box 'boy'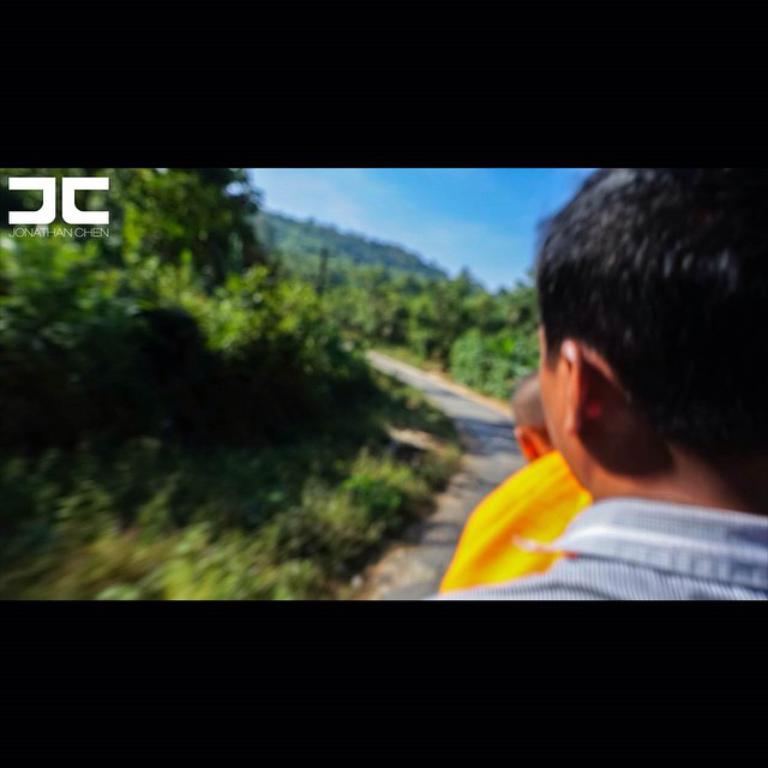
l=437, t=158, r=767, b=642
